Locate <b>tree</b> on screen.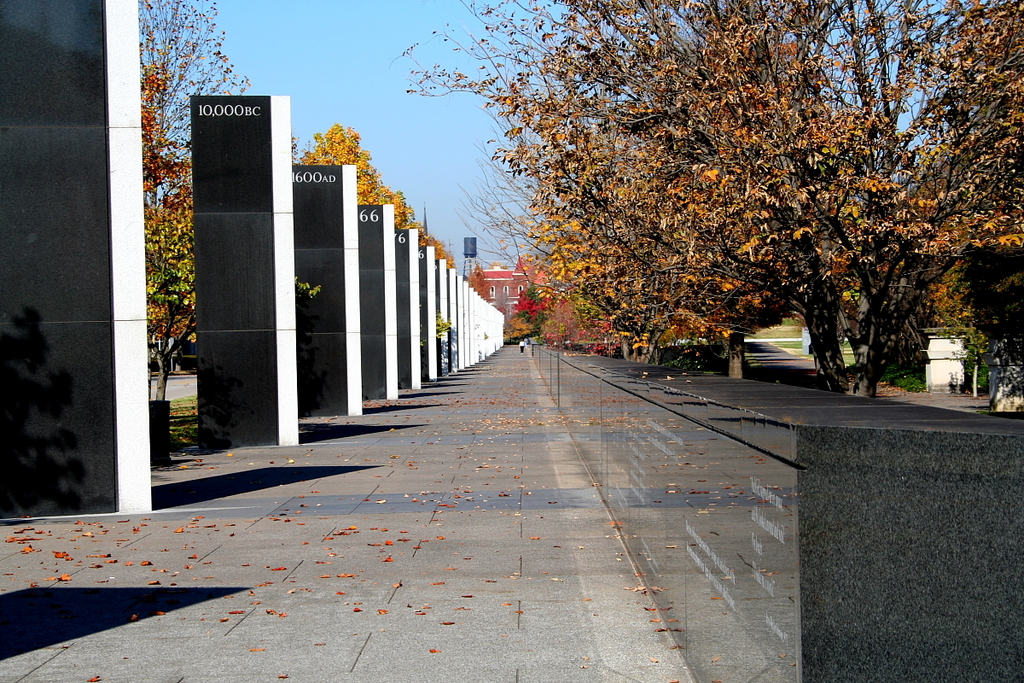
On screen at [x1=463, y1=260, x2=495, y2=307].
